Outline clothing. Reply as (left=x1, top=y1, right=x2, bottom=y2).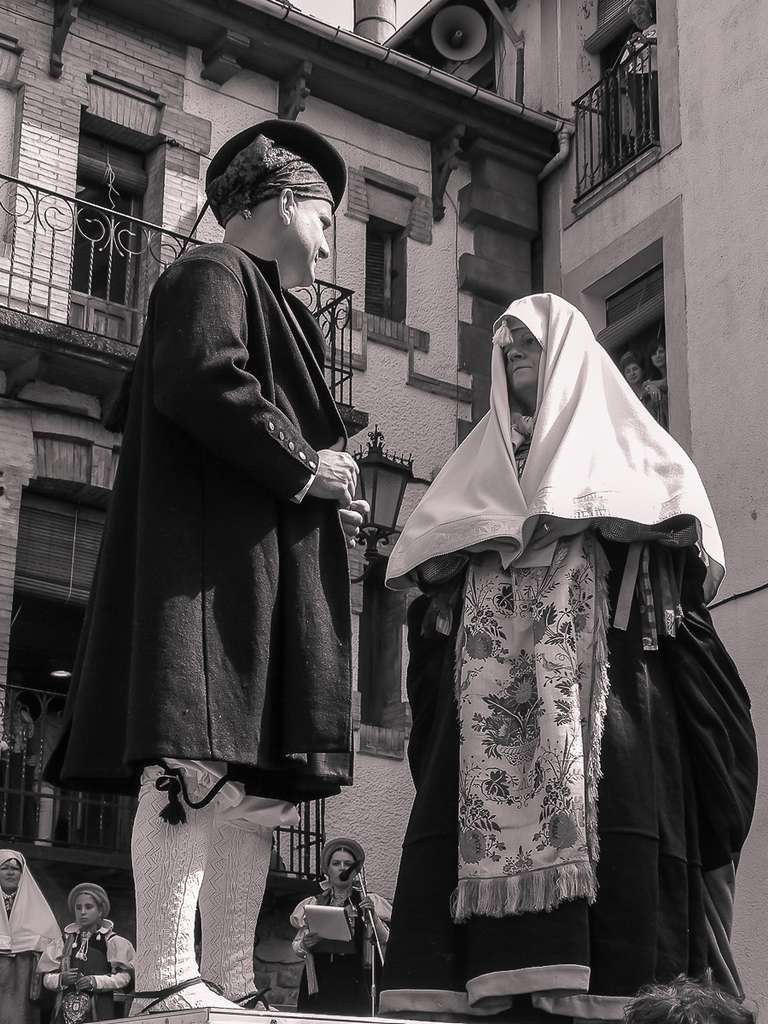
(left=300, top=884, right=393, bottom=1023).
